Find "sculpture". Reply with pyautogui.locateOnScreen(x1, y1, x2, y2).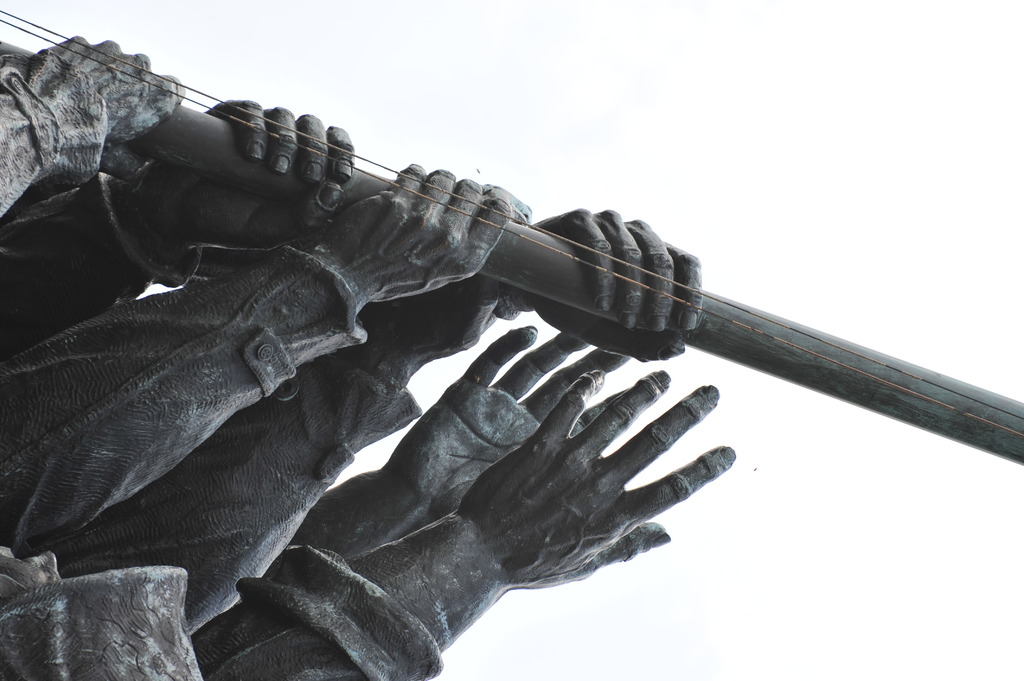
pyautogui.locateOnScreen(0, 18, 178, 285).
